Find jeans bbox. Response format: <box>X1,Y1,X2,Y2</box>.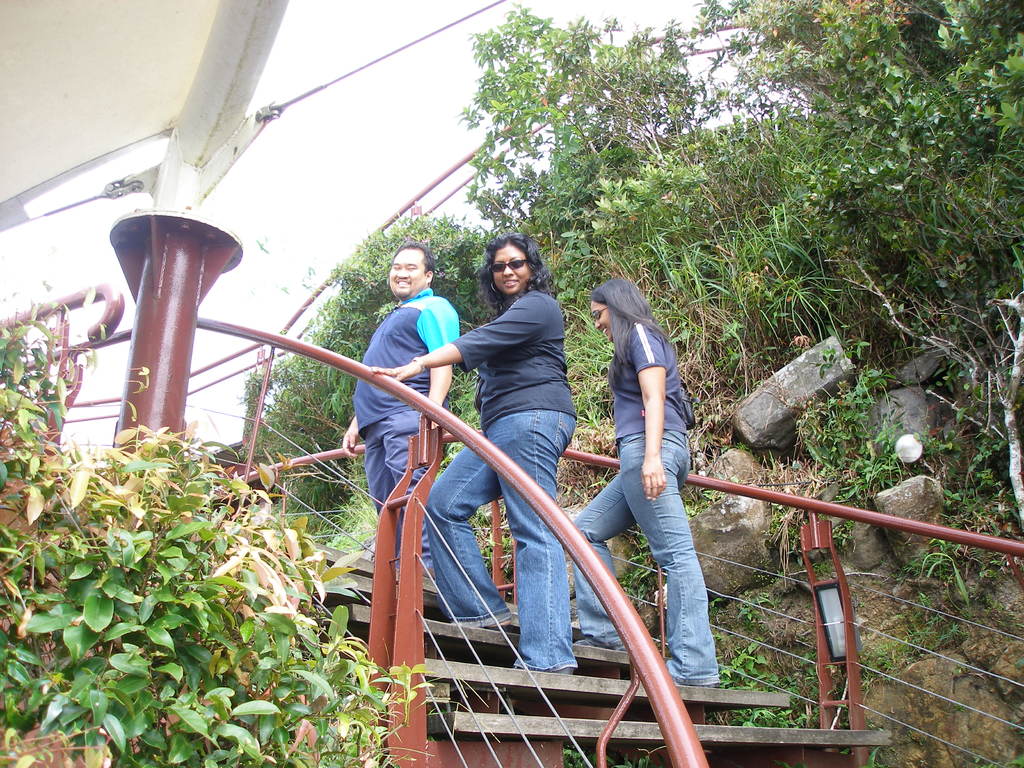
<box>568,404,700,635</box>.
